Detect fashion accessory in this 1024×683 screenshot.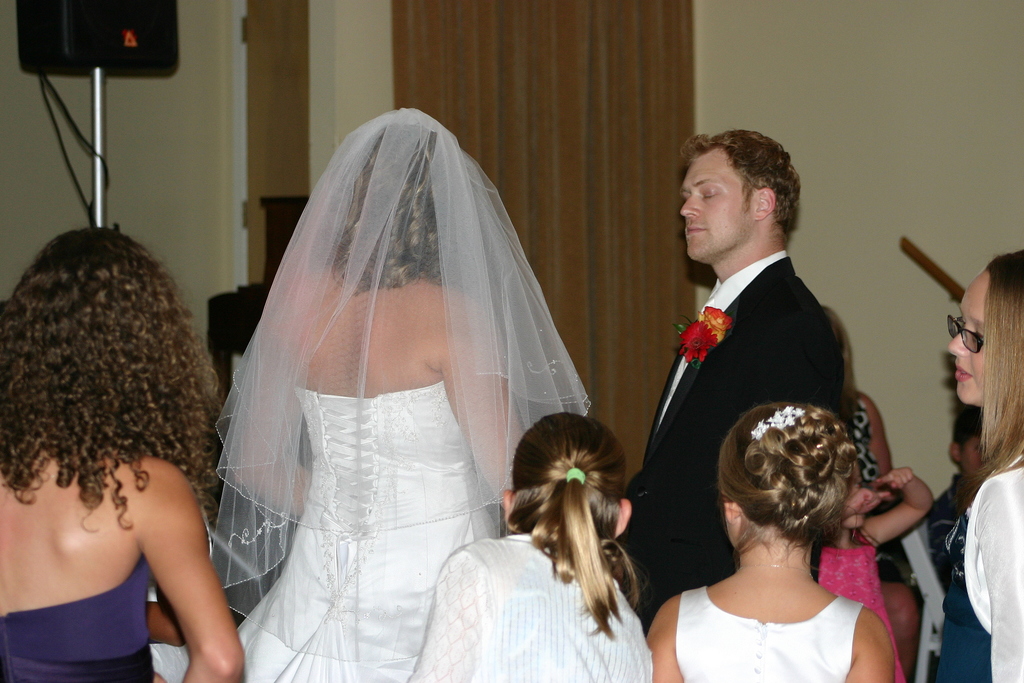
Detection: box(746, 407, 799, 443).
